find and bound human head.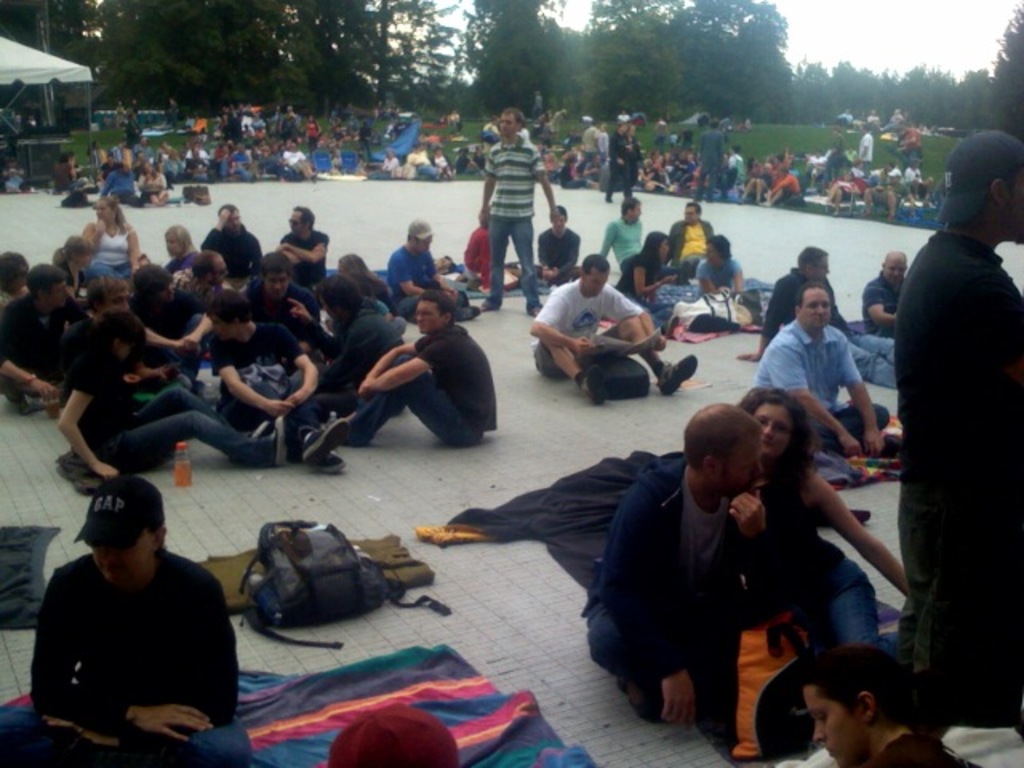
Bound: <box>218,206,243,237</box>.
